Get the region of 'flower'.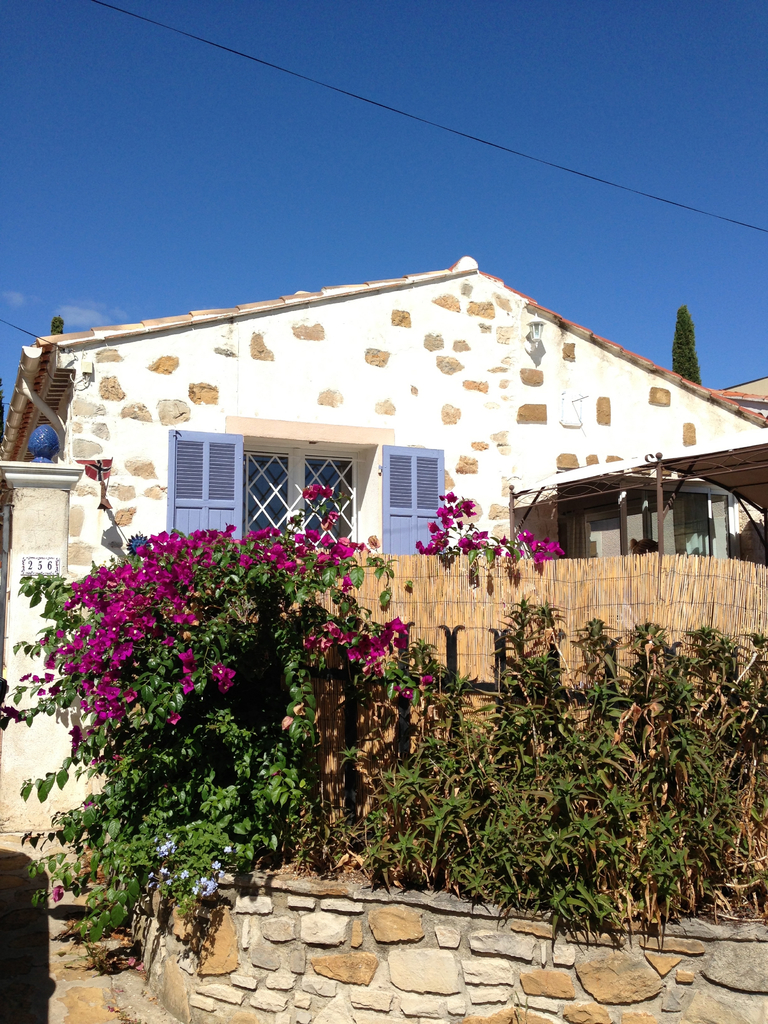
detection(48, 881, 60, 903).
